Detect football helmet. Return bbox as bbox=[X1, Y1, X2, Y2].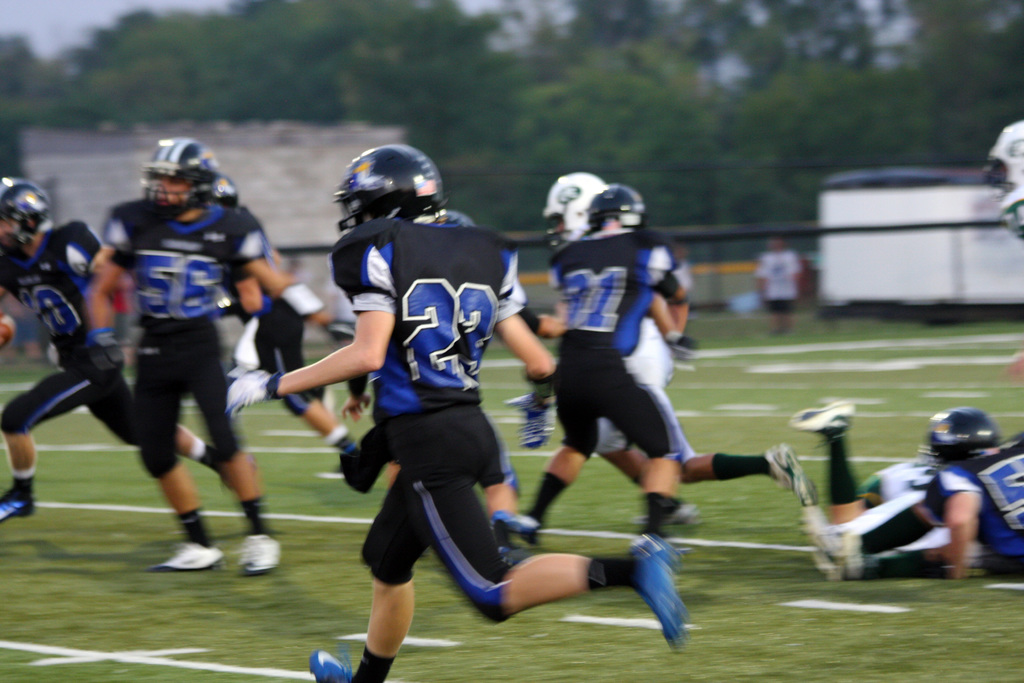
bbox=[915, 404, 1004, 472].
